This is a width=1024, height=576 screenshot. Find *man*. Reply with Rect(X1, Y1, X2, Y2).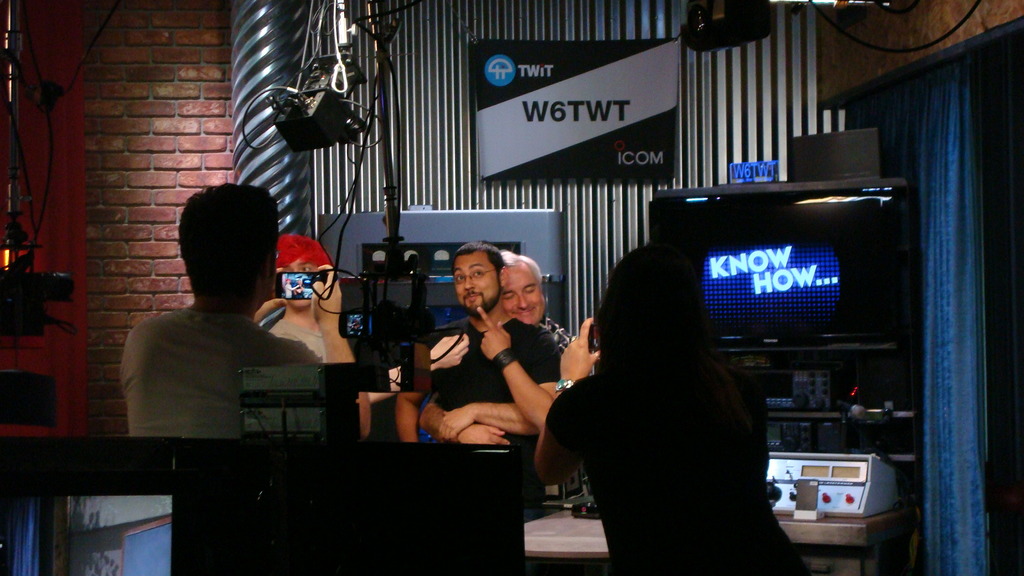
Rect(392, 244, 563, 448).
